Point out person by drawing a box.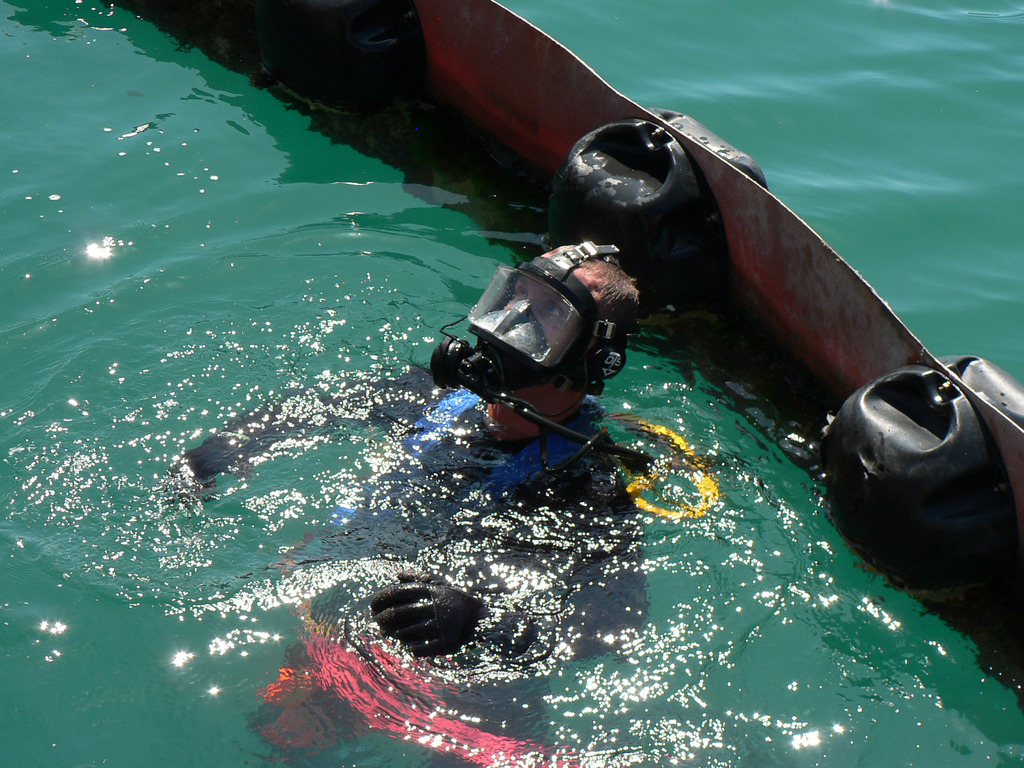
BBox(158, 246, 650, 763).
